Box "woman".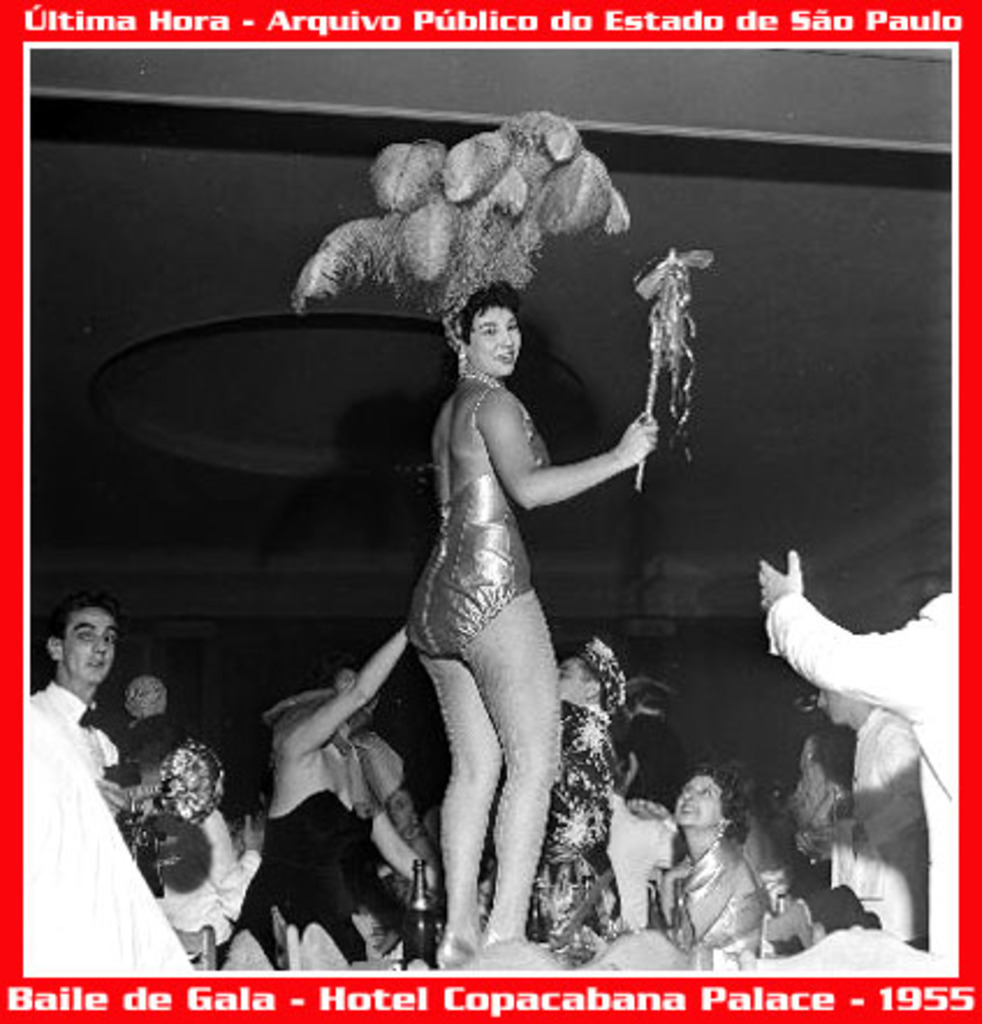
crop(422, 294, 653, 978).
